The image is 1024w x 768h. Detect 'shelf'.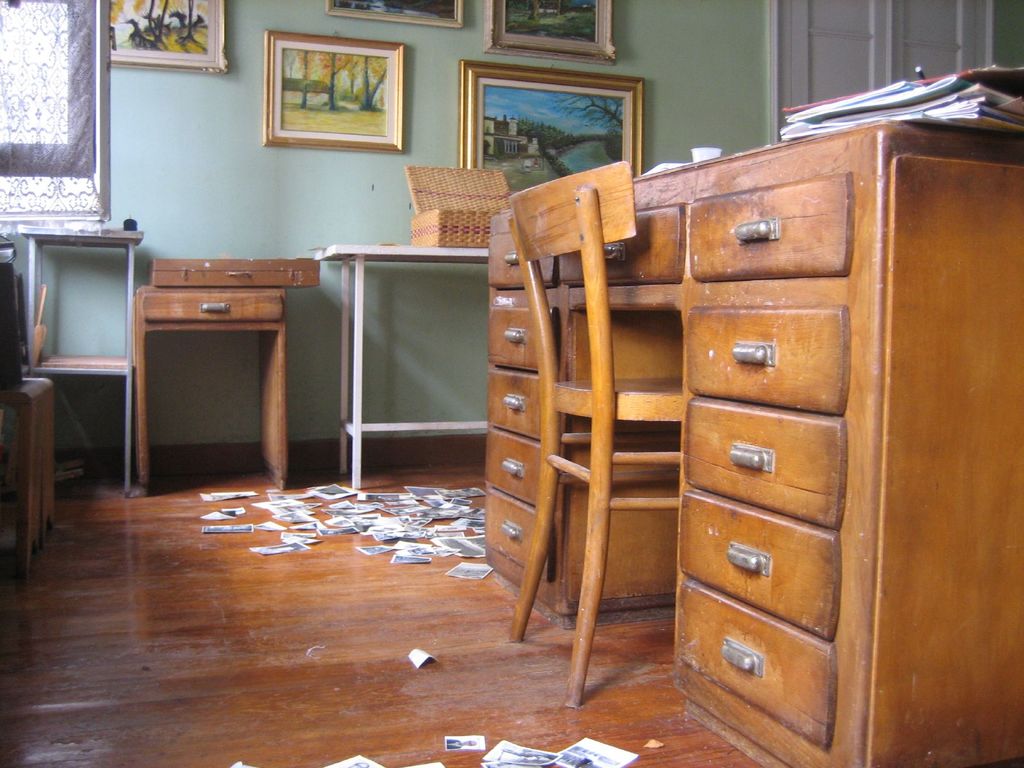
Detection: Rect(678, 175, 850, 278).
